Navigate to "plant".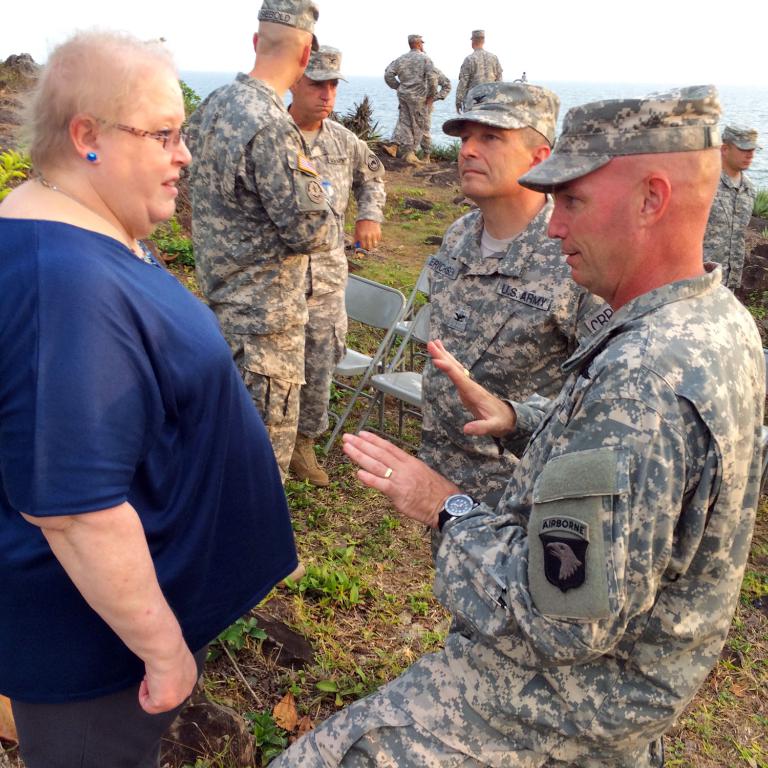
Navigation target: <bbox>281, 561, 365, 627</bbox>.
